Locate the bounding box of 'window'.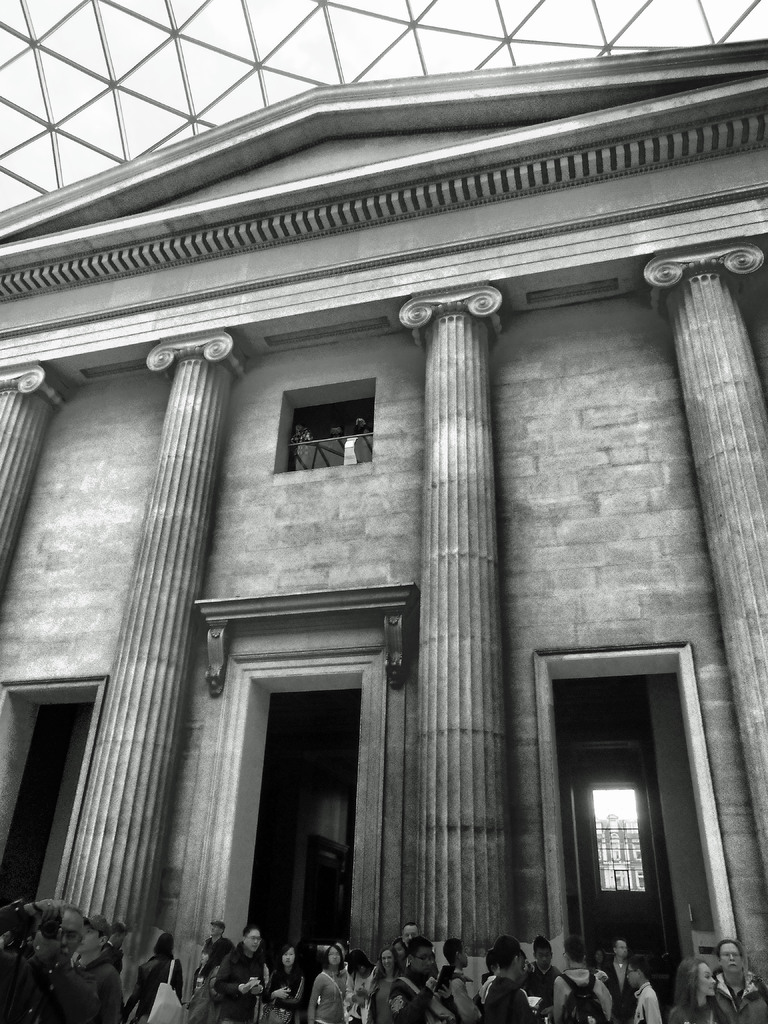
Bounding box: [271, 378, 373, 468].
